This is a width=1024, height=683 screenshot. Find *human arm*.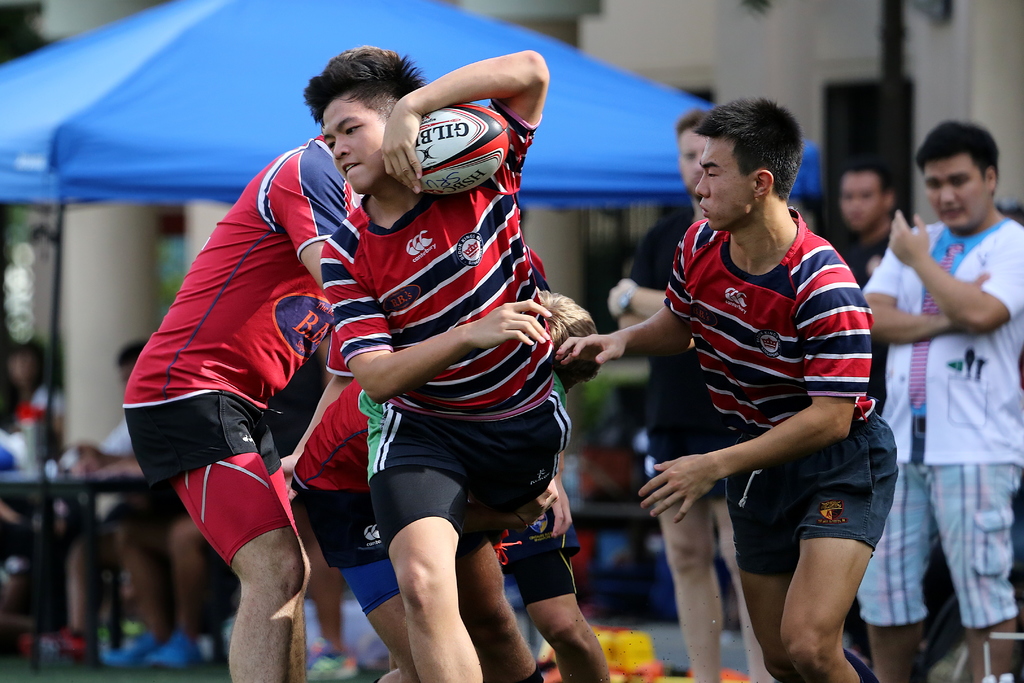
Bounding box: (left=387, top=44, right=572, bottom=139).
